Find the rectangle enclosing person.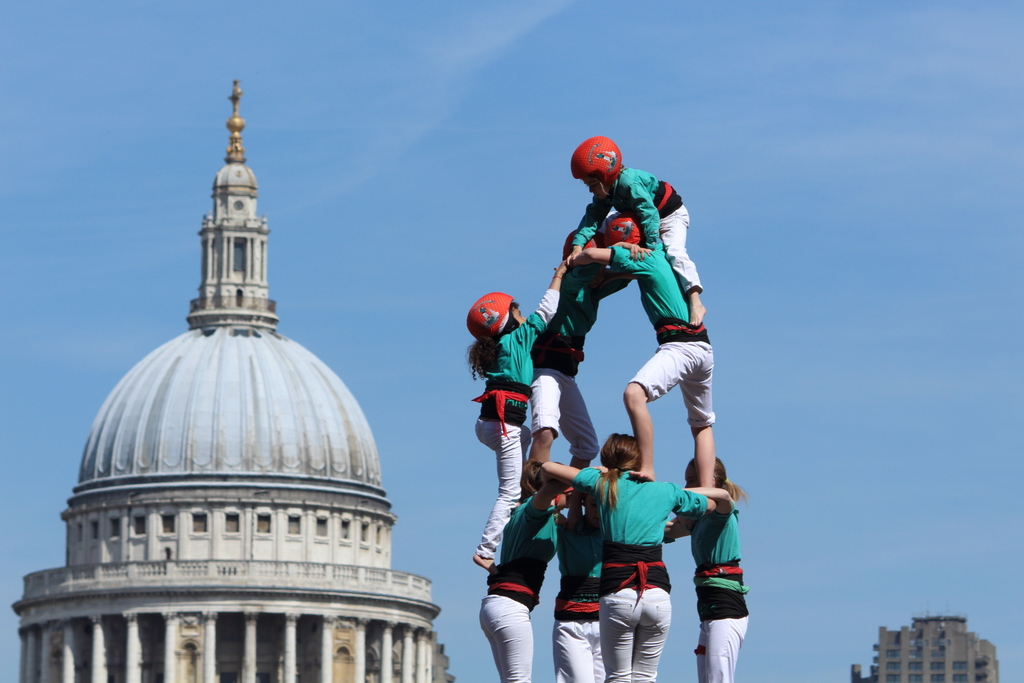
[x1=475, y1=460, x2=612, y2=682].
